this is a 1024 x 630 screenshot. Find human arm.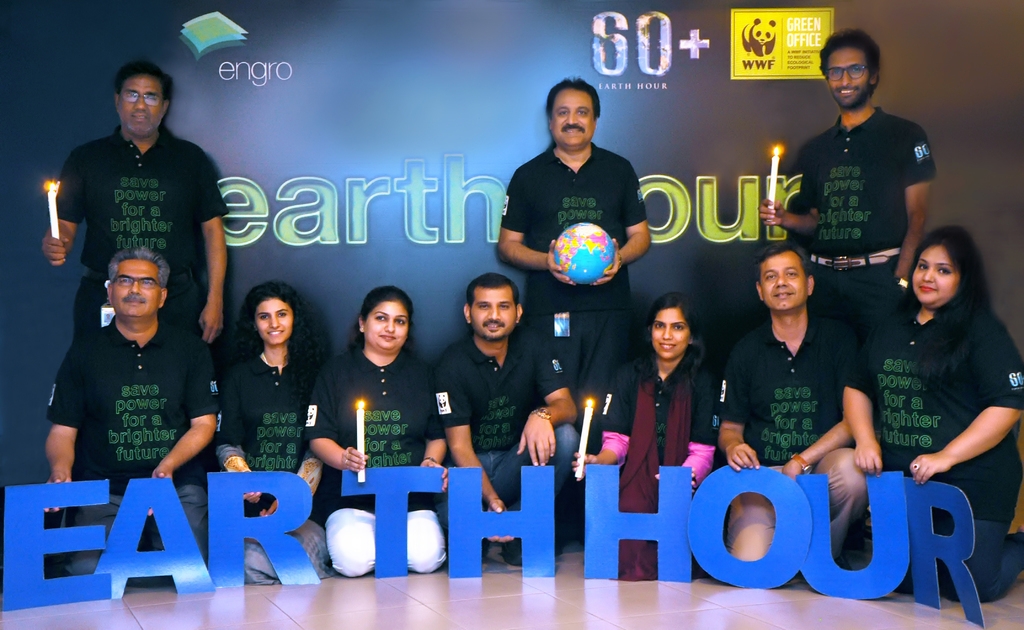
Bounding box: 519:337:576:471.
